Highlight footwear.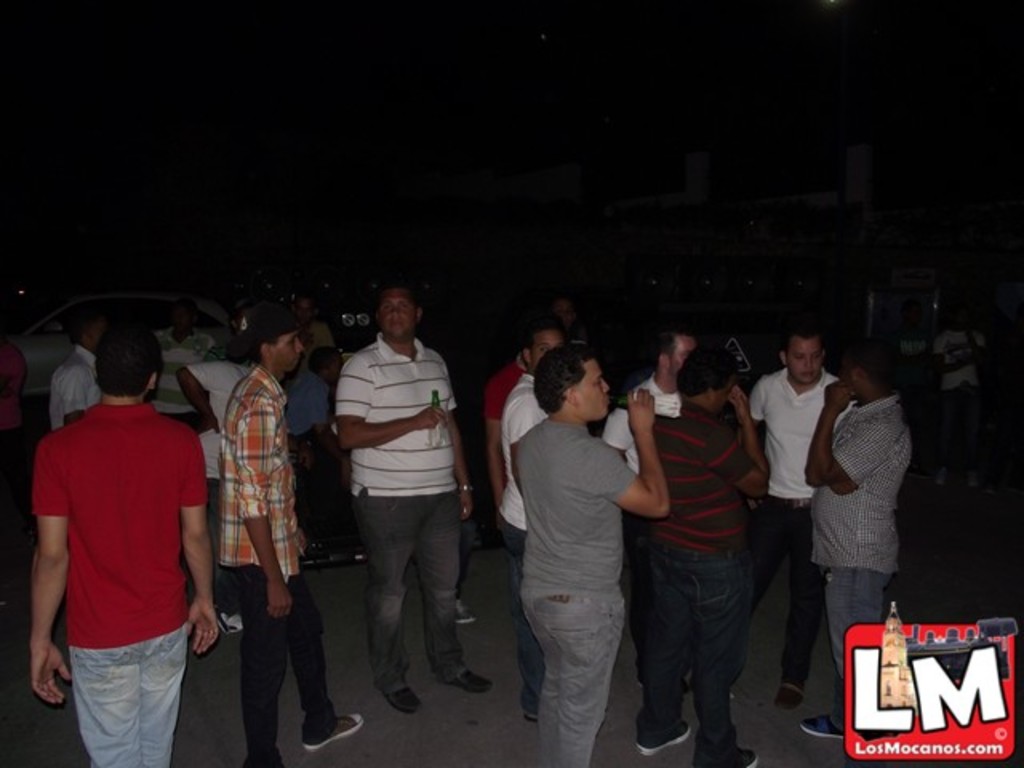
Highlighted region: x1=376 y1=685 x2=419 y2=714.
